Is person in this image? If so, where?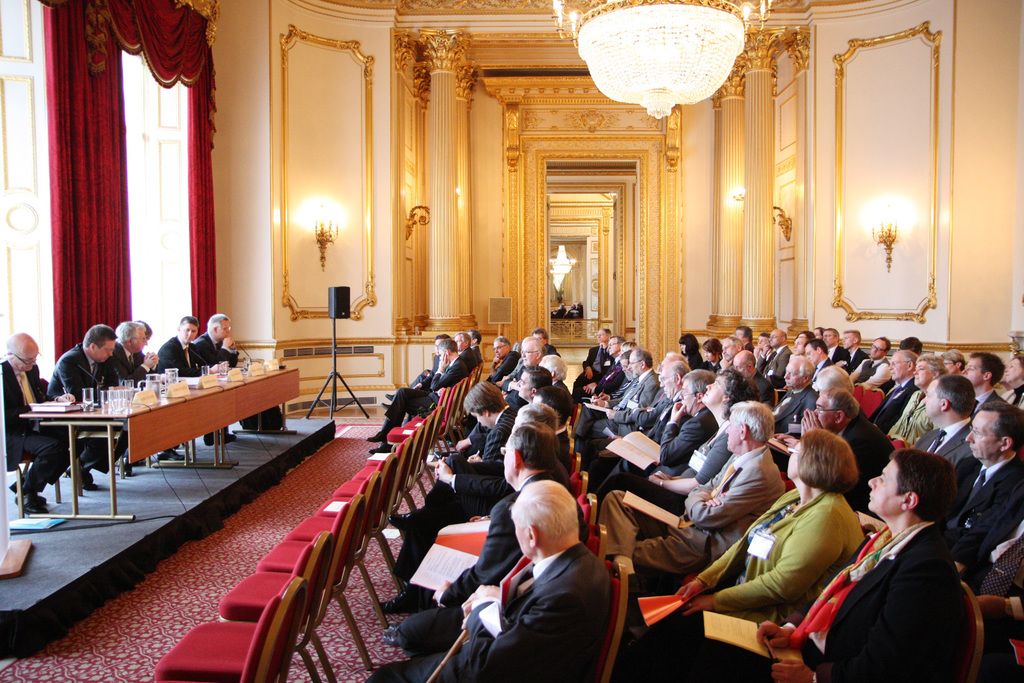
Yes, at detection(533, 357, 564, 386).
